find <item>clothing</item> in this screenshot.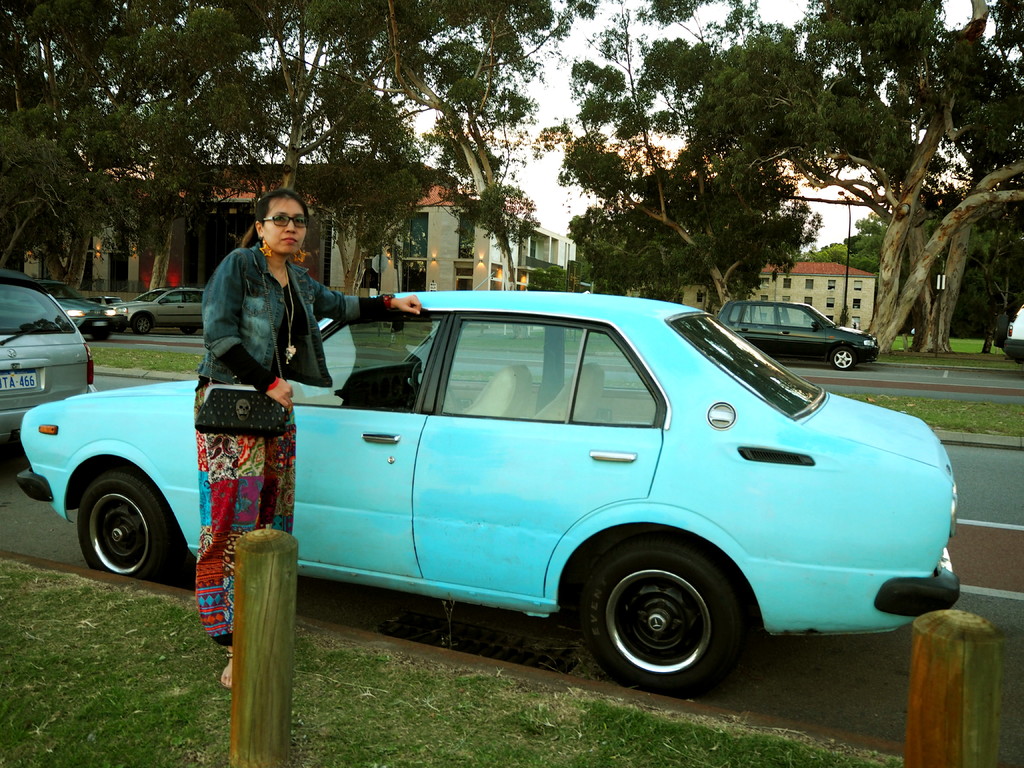
The bounding box for <item>clothing</item> is {"left": 193, "top": 243, "right": 385, "bottom": 647}.
